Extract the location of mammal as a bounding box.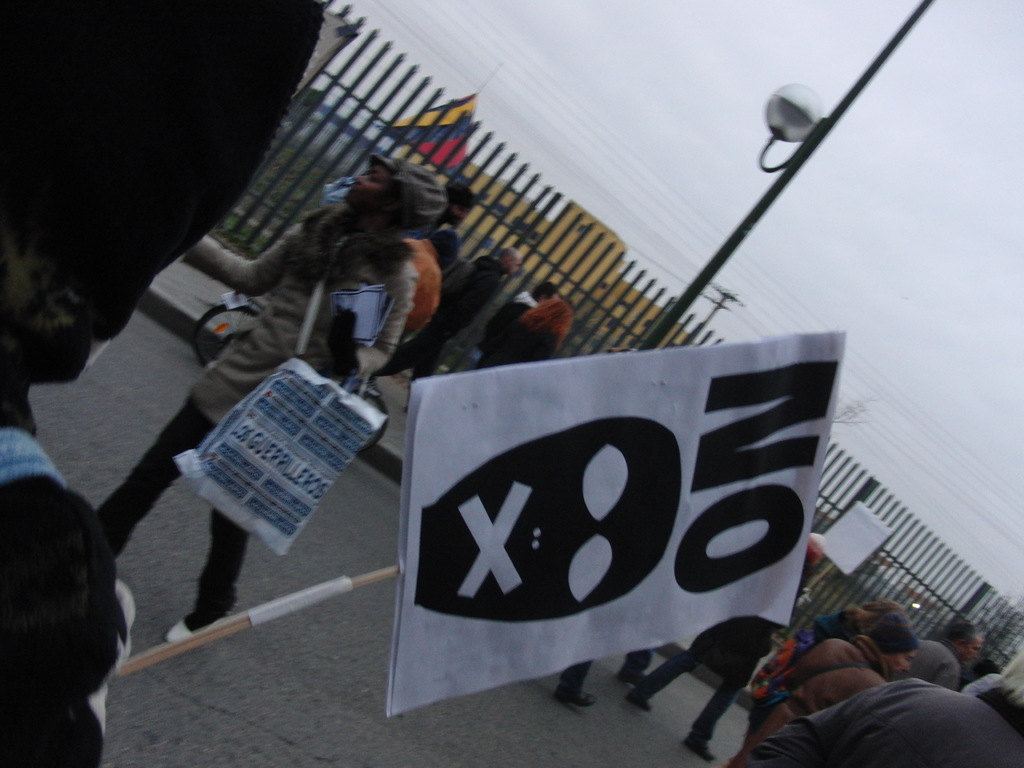
{"x1": 403, "y1": 243, "x2": 520, "y2": 372}.
